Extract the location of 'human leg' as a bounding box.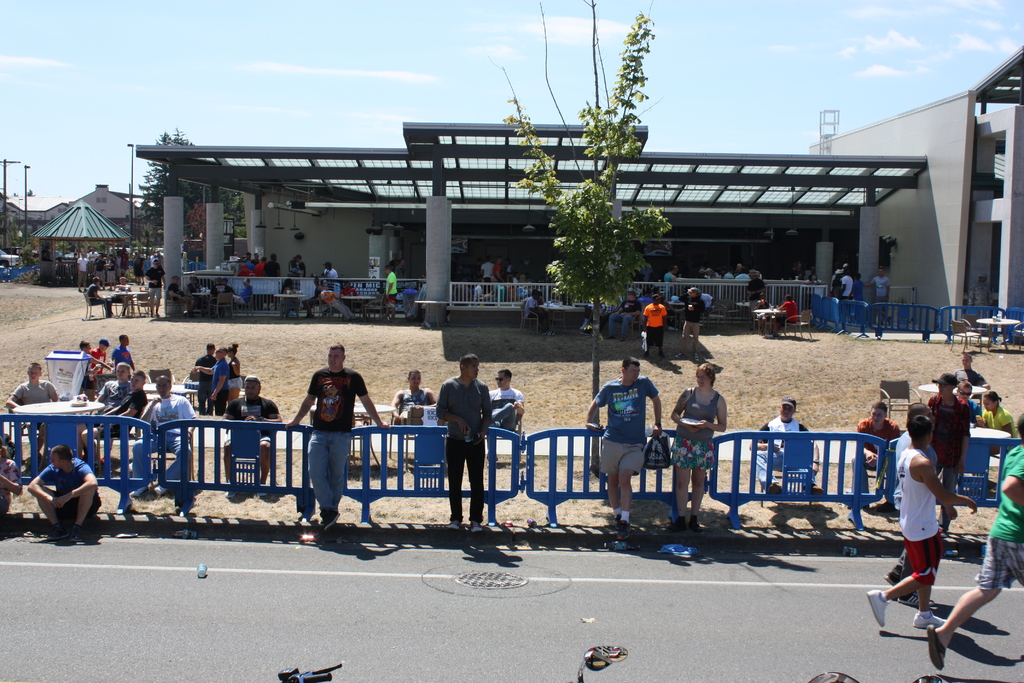
[x1=927, y1=587, x2=998, y2=670].
